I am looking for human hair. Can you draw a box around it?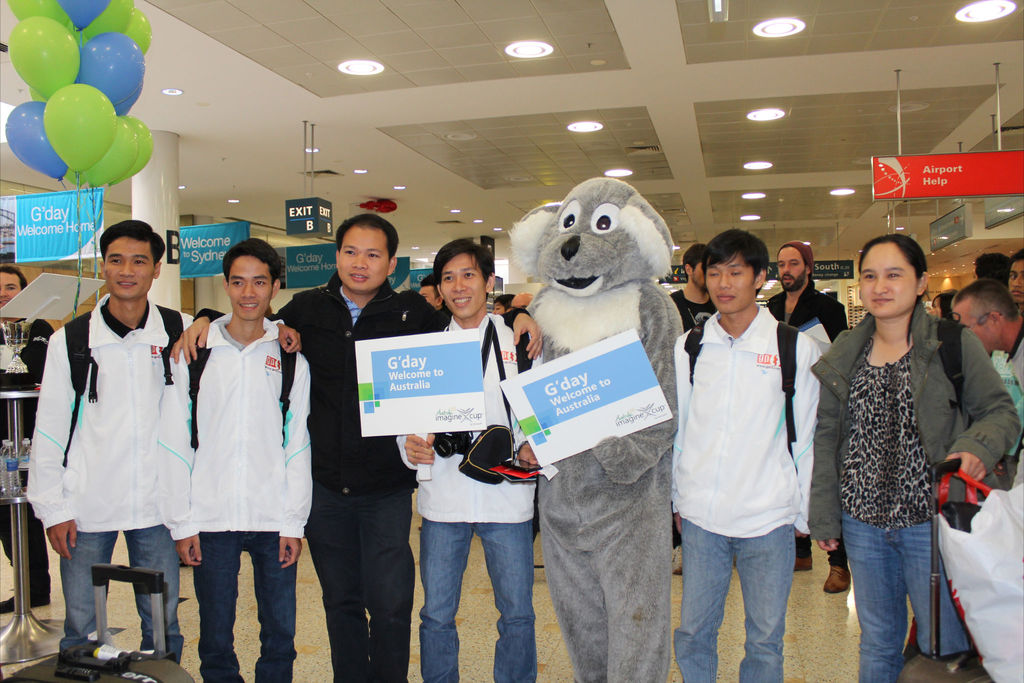
Sure, the bounding box is left=99, top=215, right=165, bottom=266.
